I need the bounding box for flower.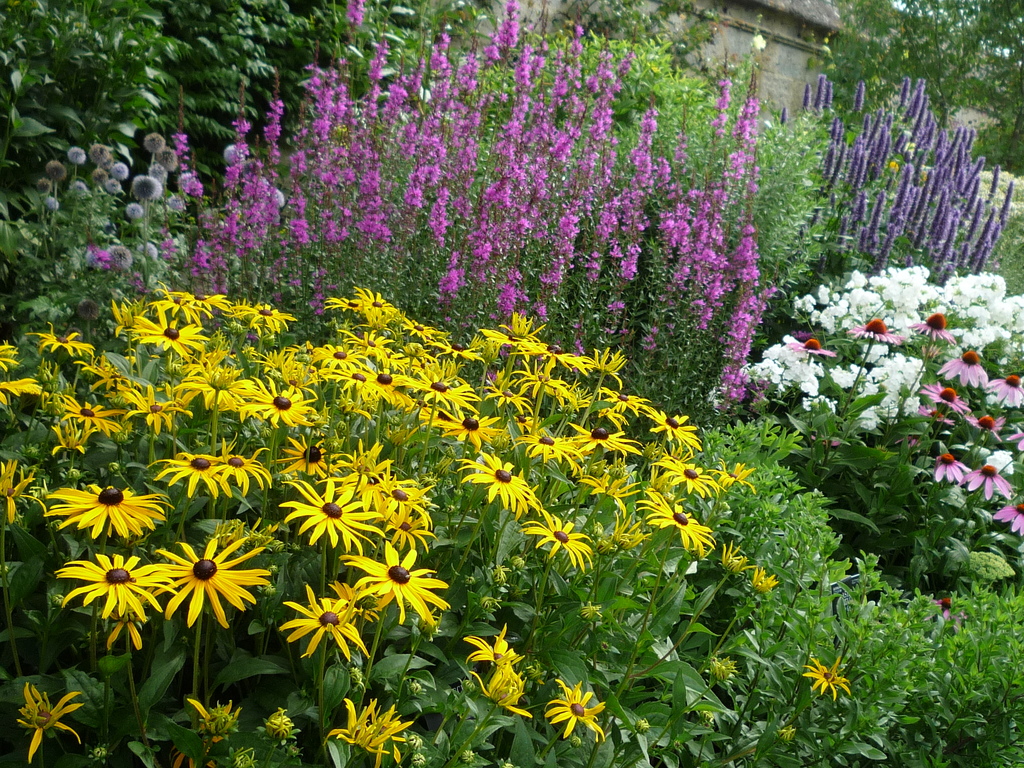
Here it is: {"x1": 911, "y1": 309, "x2": 952, "y2": 341}.
